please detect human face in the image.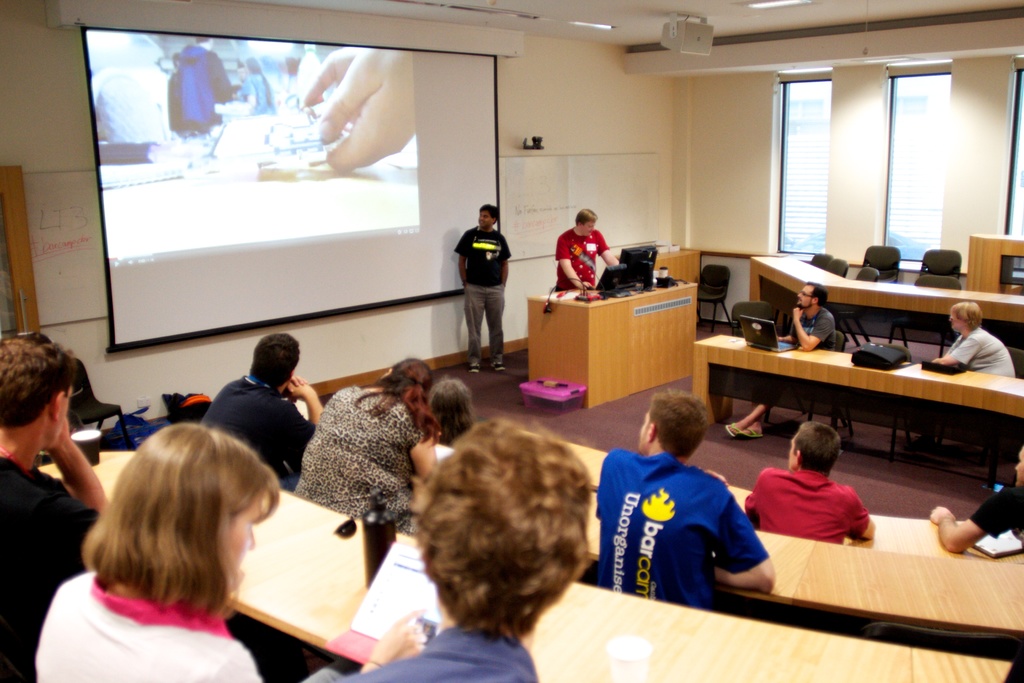
BBox(578, 213, 594, 239).
